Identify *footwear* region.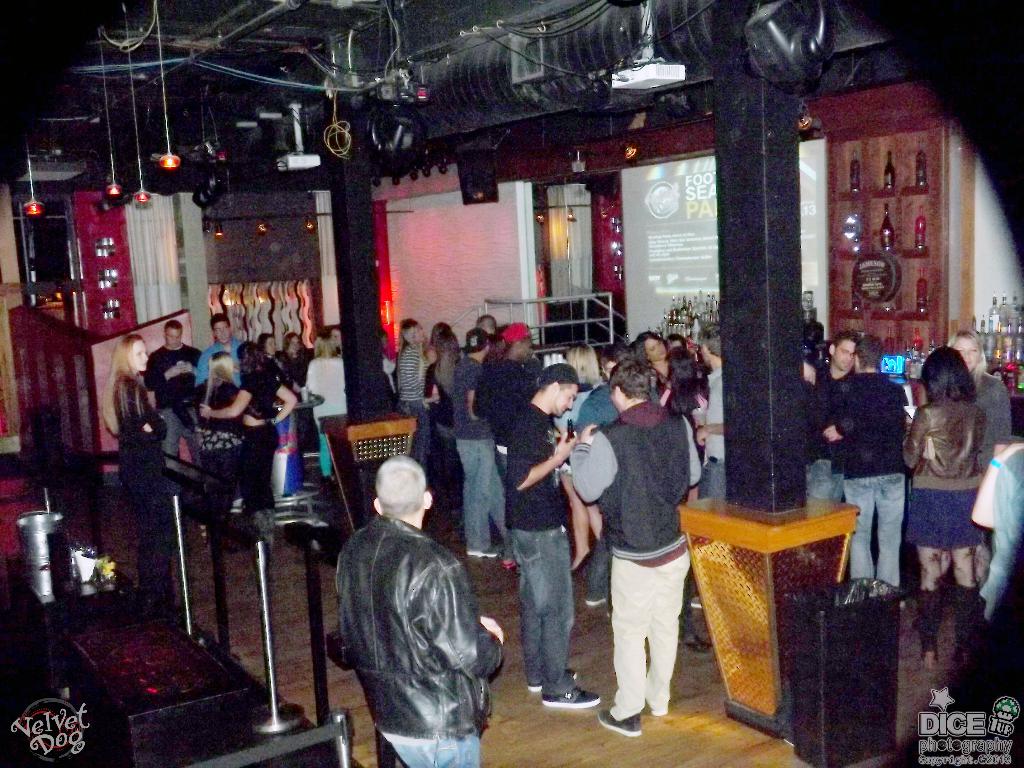
Region: left=472, top=547, right=500, bottom=561.
